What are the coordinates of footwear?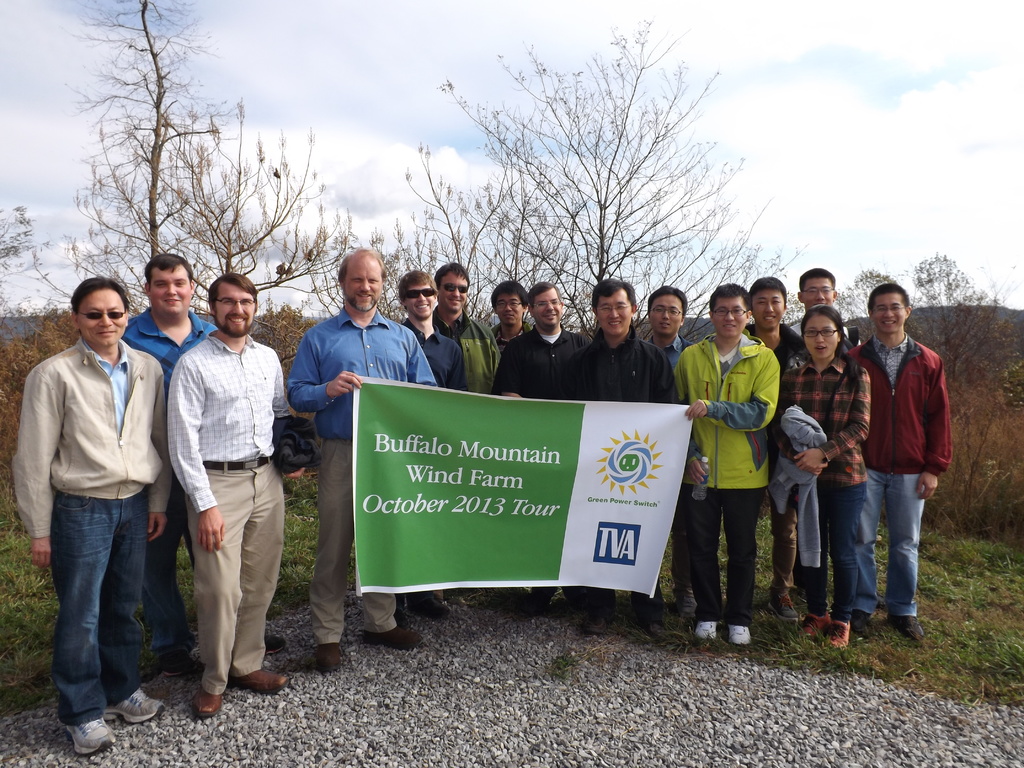
[x1=826, y1=616, x2=850, y2=650].
